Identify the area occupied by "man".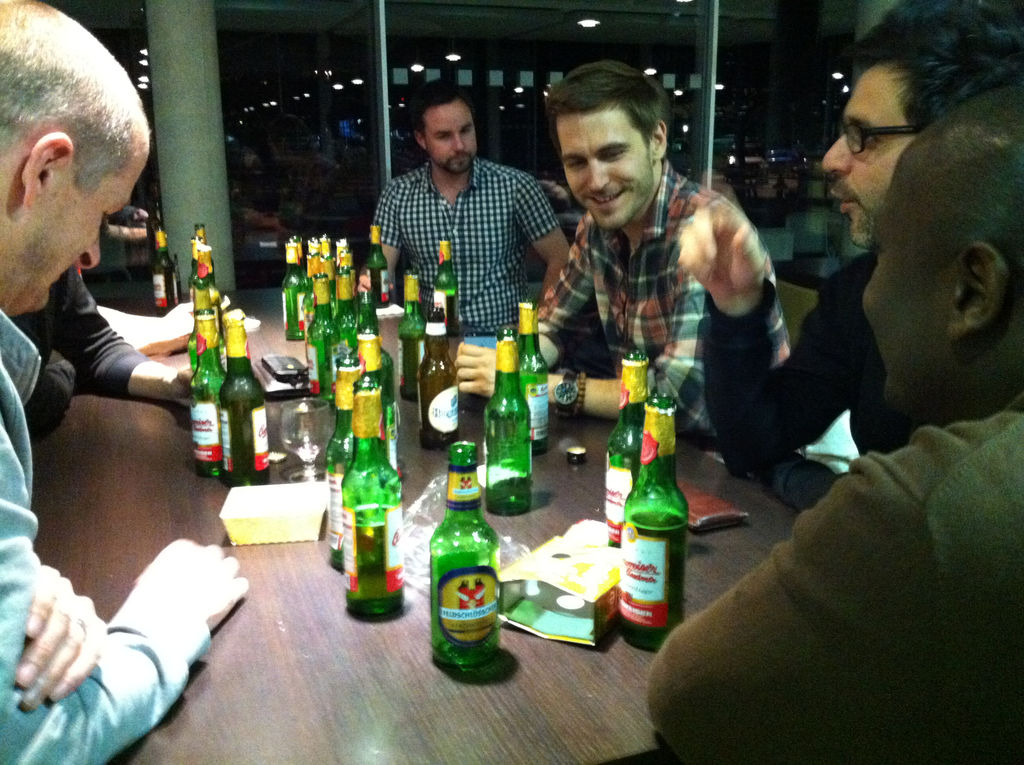
Area: <box>676,0,1023,463</box>.
